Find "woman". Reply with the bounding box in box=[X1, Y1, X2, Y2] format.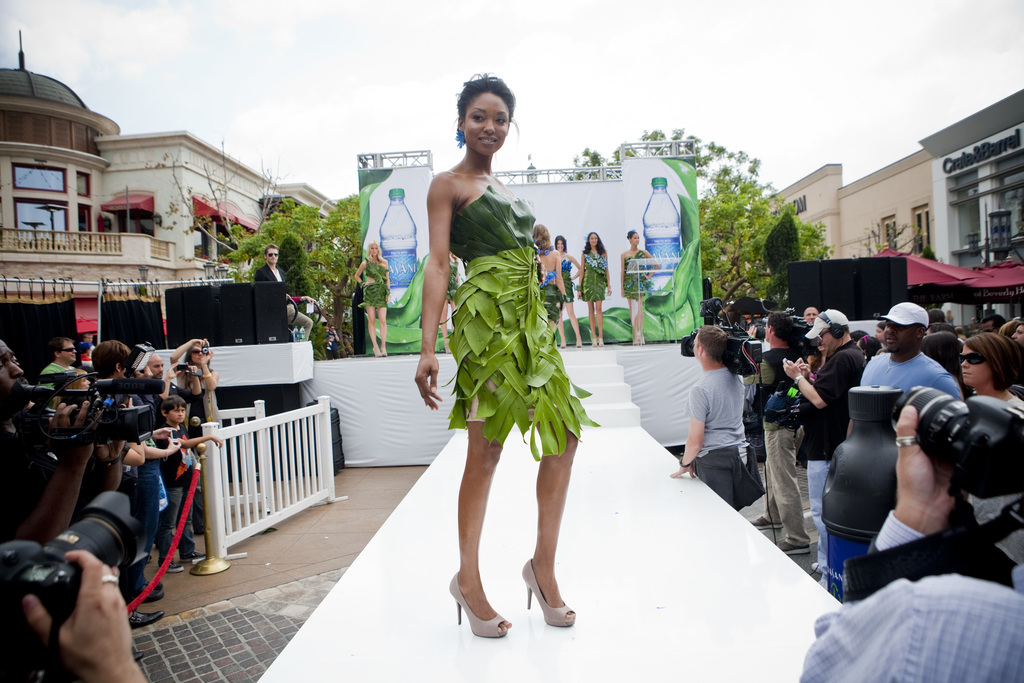
box=[957, 333, 1023, 564].
